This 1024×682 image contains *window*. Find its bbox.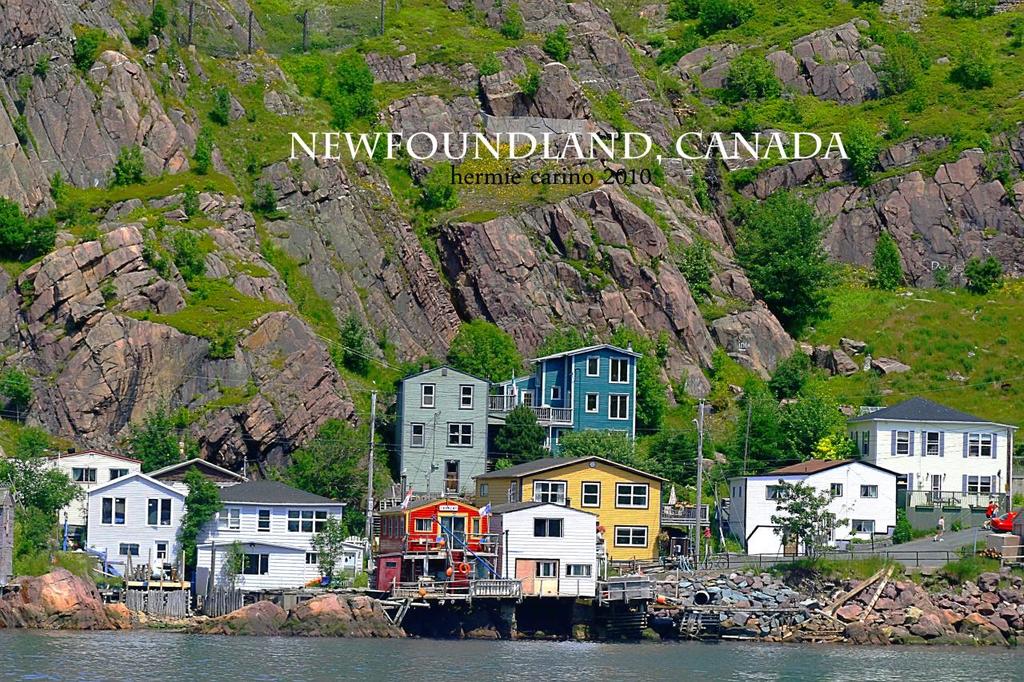
423,384,438,410.
